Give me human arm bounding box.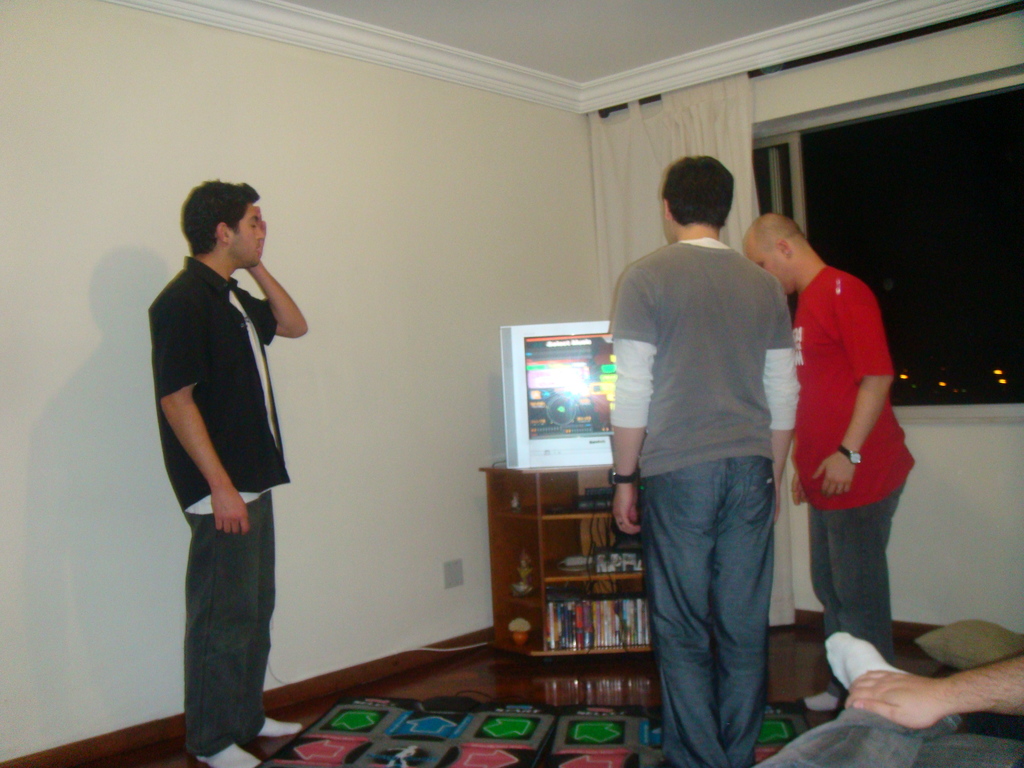
809/281/900/495.
